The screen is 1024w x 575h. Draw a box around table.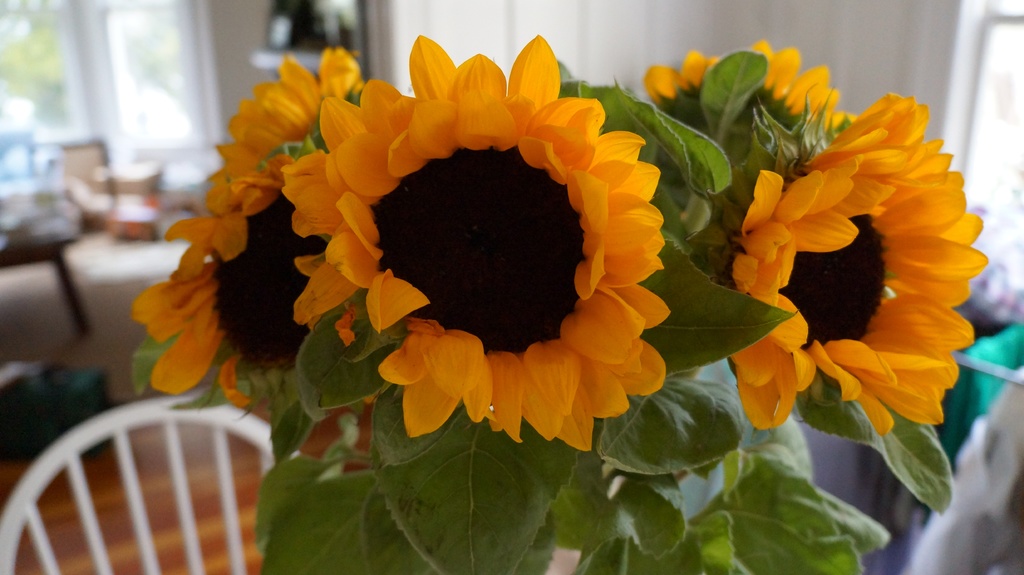
rect(0, 230, 93, 338).
